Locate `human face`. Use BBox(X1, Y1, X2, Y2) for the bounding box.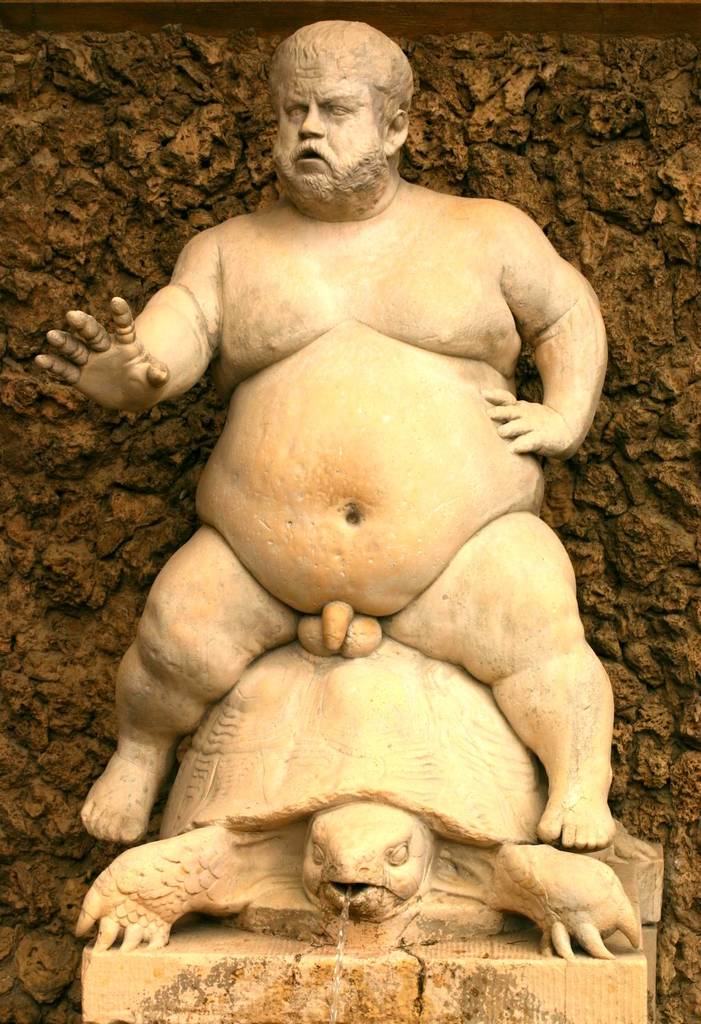
BBox(261, 52, 378, 203).
